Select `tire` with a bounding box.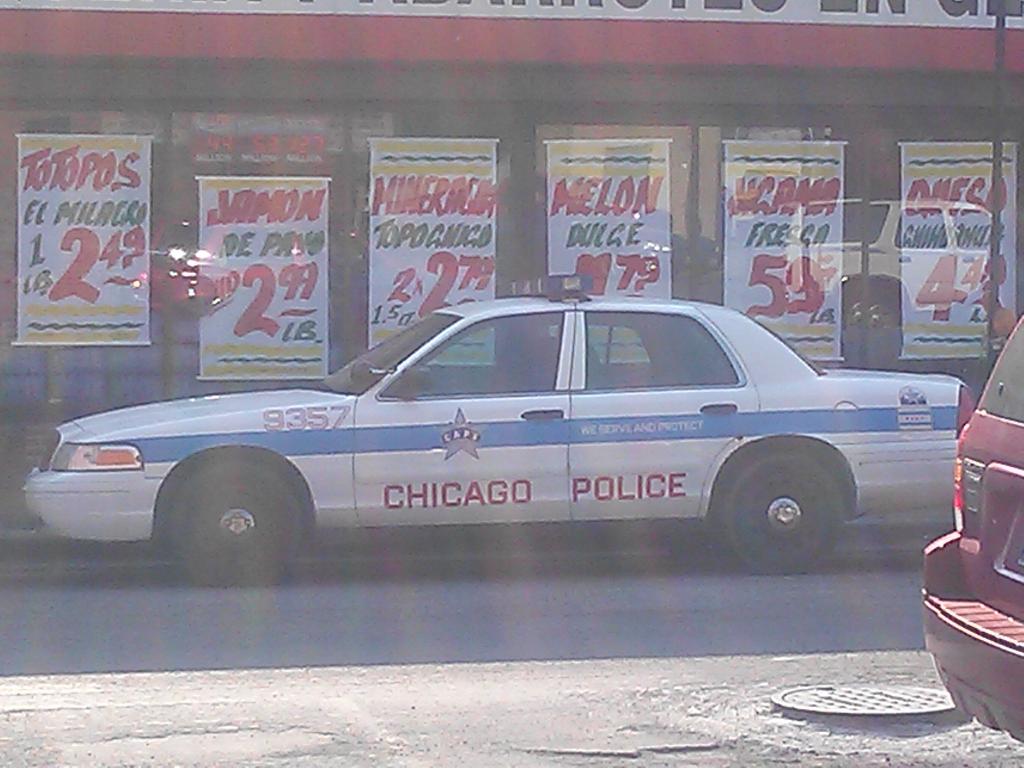
168/459/304/587.
